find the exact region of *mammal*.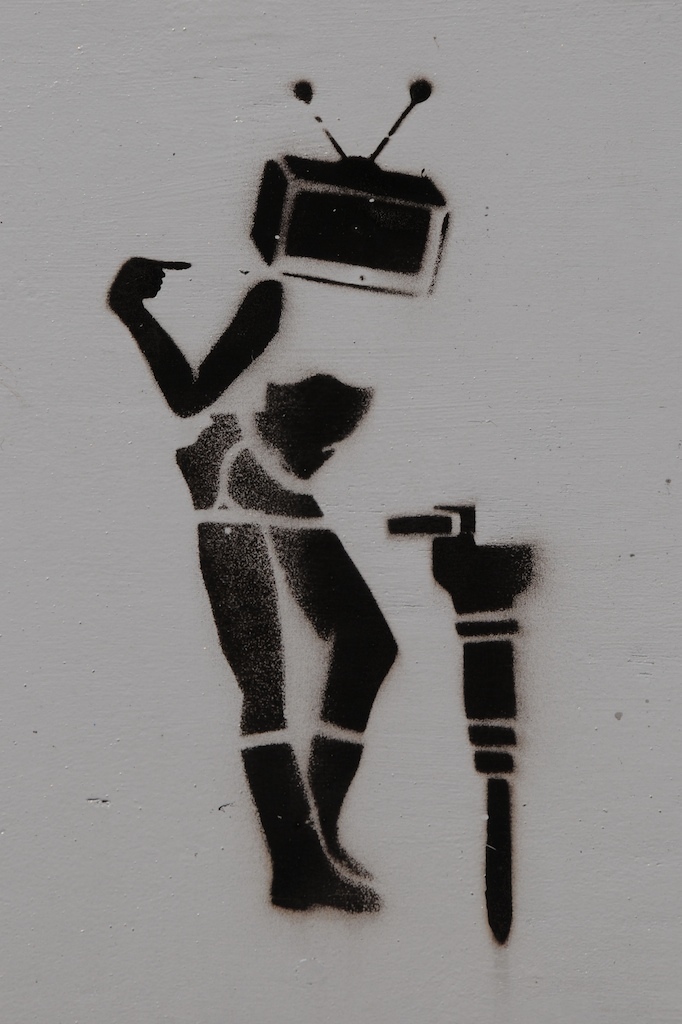
Exact region: detection(95, 165, 390, 920).
